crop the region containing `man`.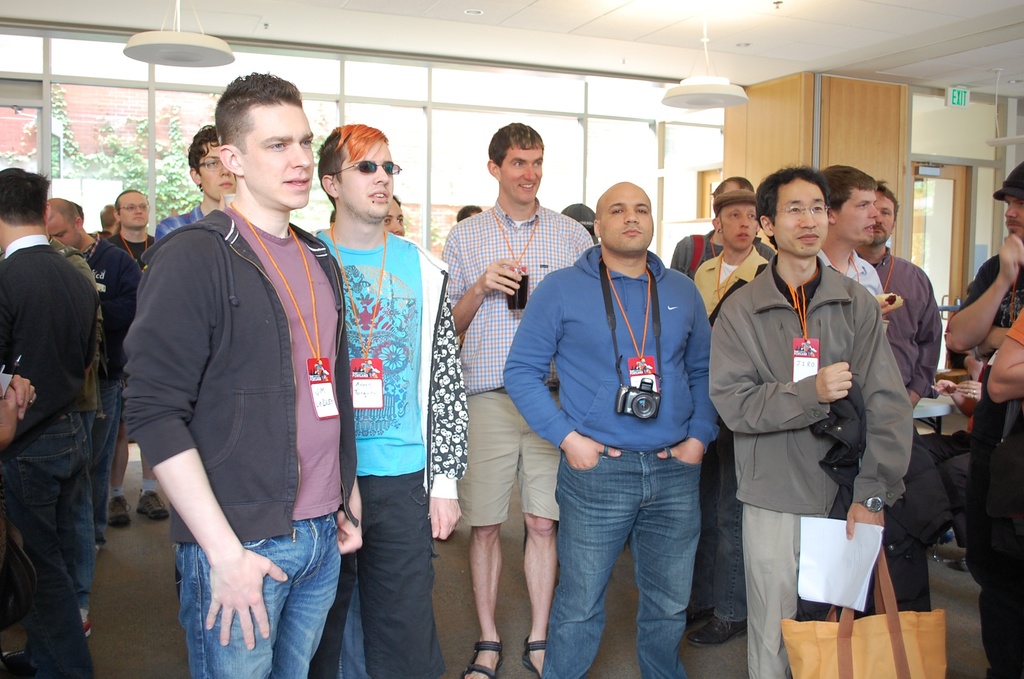
Crop region: <box>25,199,143,536</box>.
